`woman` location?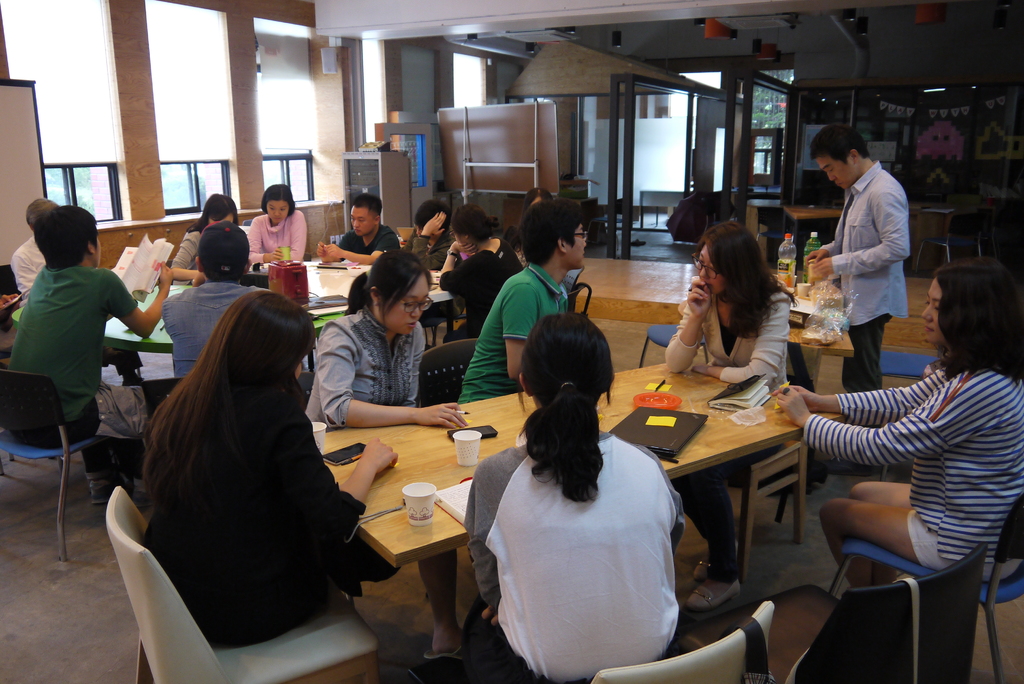
rect(440, 205, 522, 340)
